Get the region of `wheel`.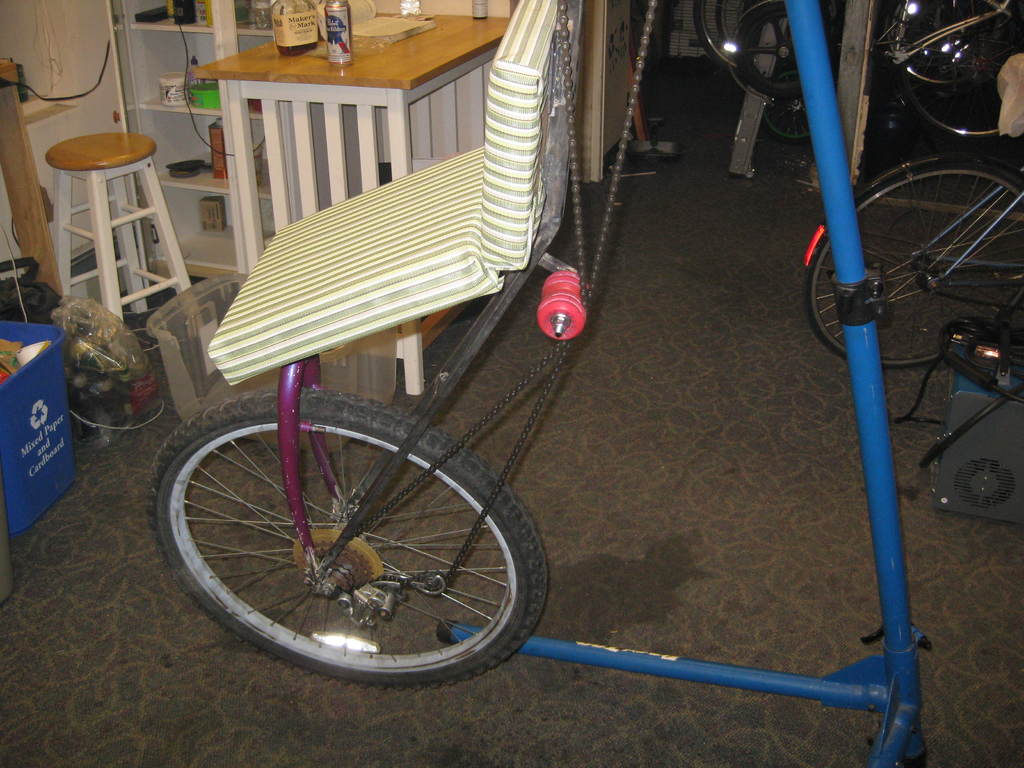
crop(801, 155, 1023, 376).
